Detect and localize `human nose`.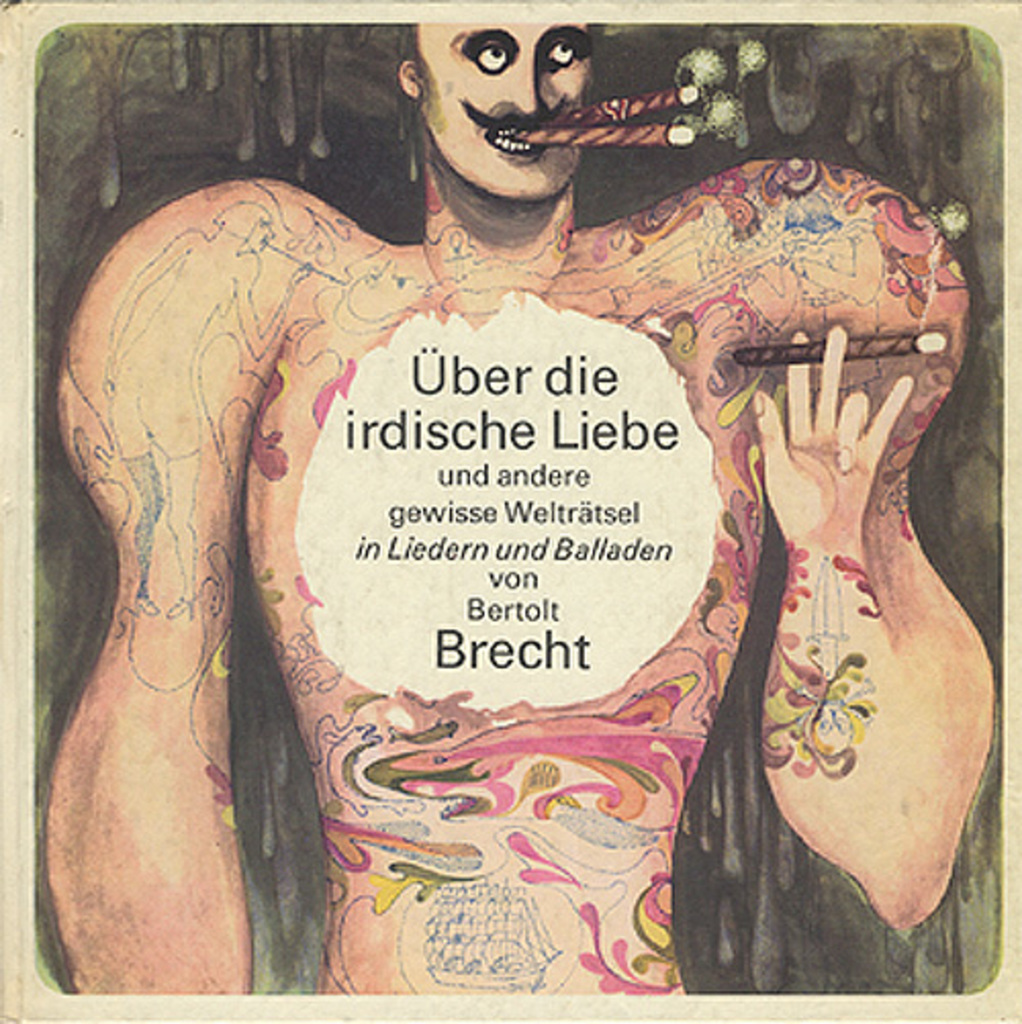
Localized at bbox=(501, 43, 550, 129).
